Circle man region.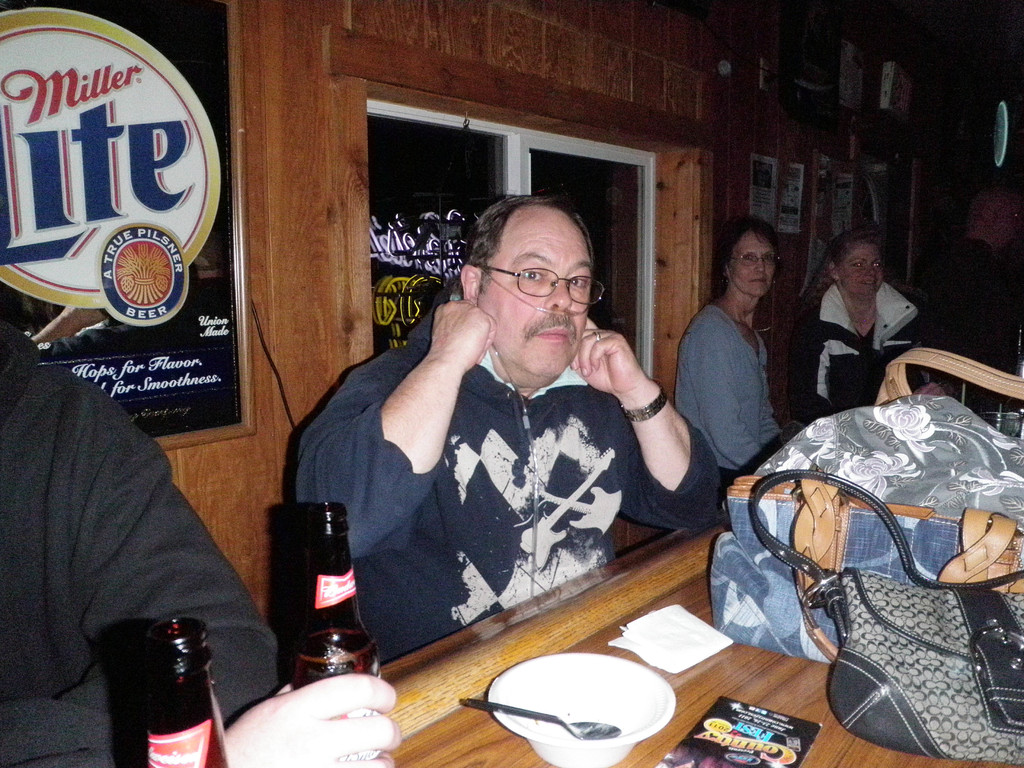
Region: bbox=(784, 230, 927, 434).
